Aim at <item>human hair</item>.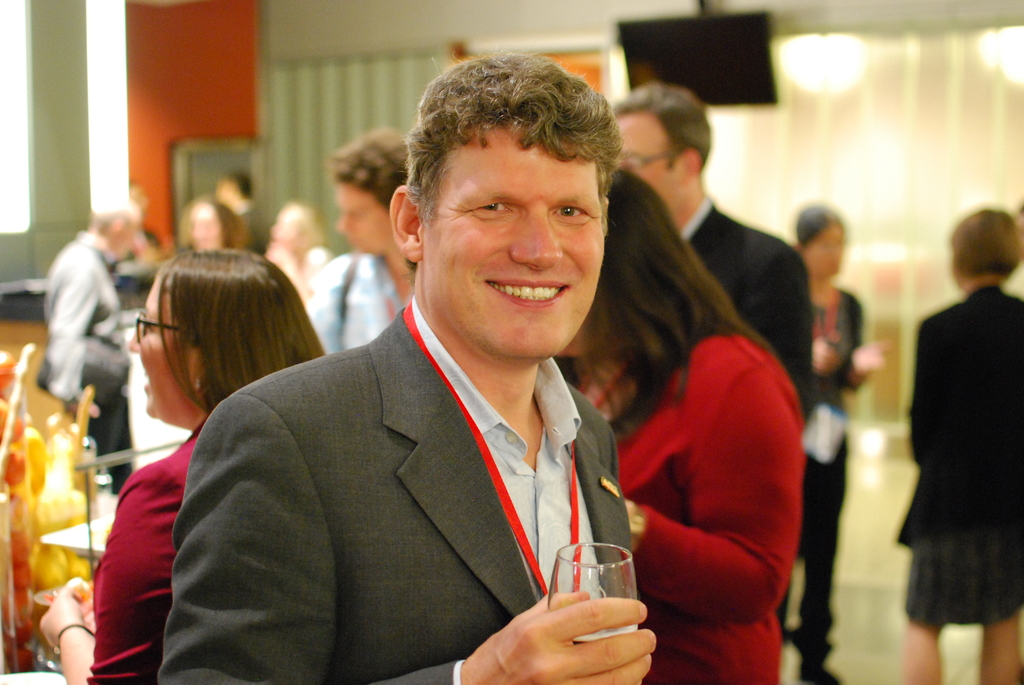
Aimed at detection(948, 207, 1023, 281).
